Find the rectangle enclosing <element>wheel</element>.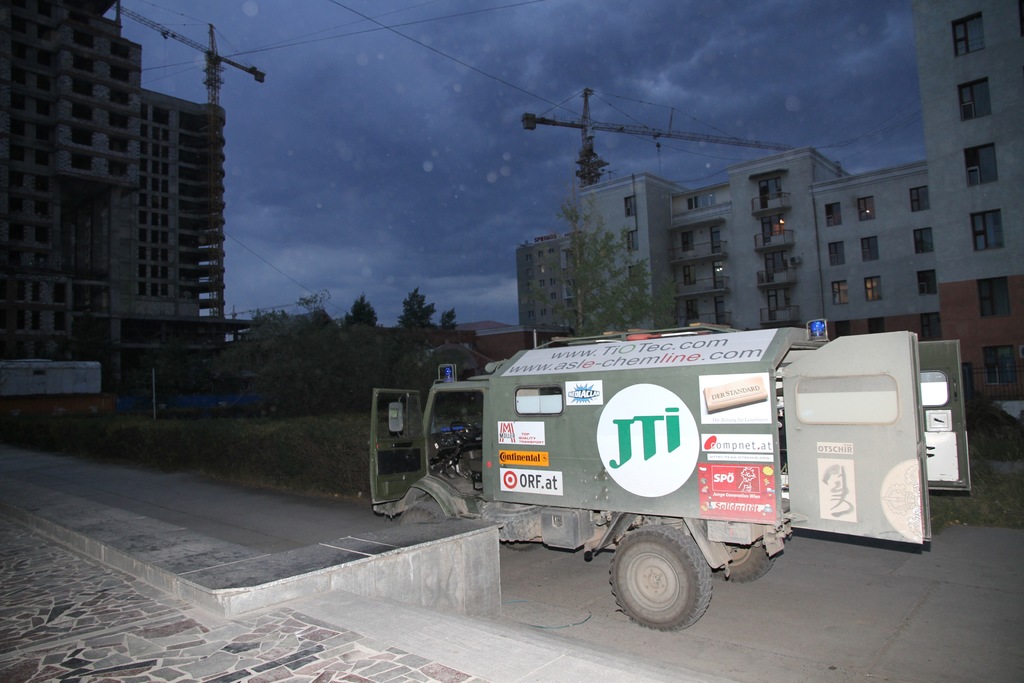
400, 487, 454, 520.
